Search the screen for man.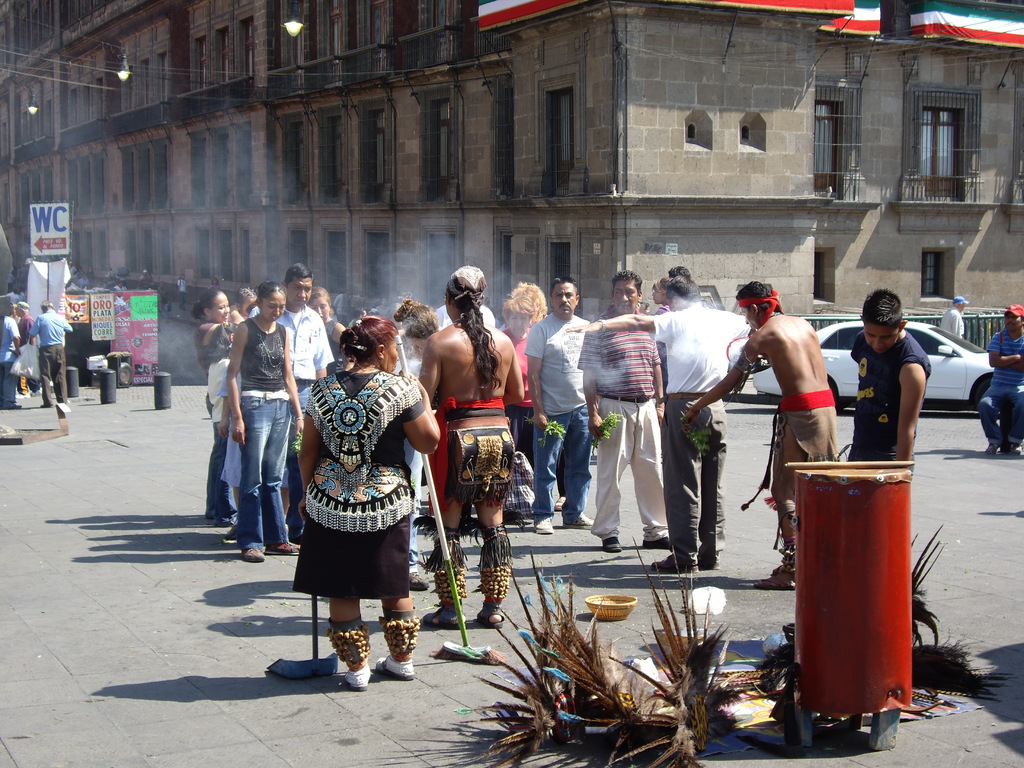
Found at 698, 269, 842, 573.
